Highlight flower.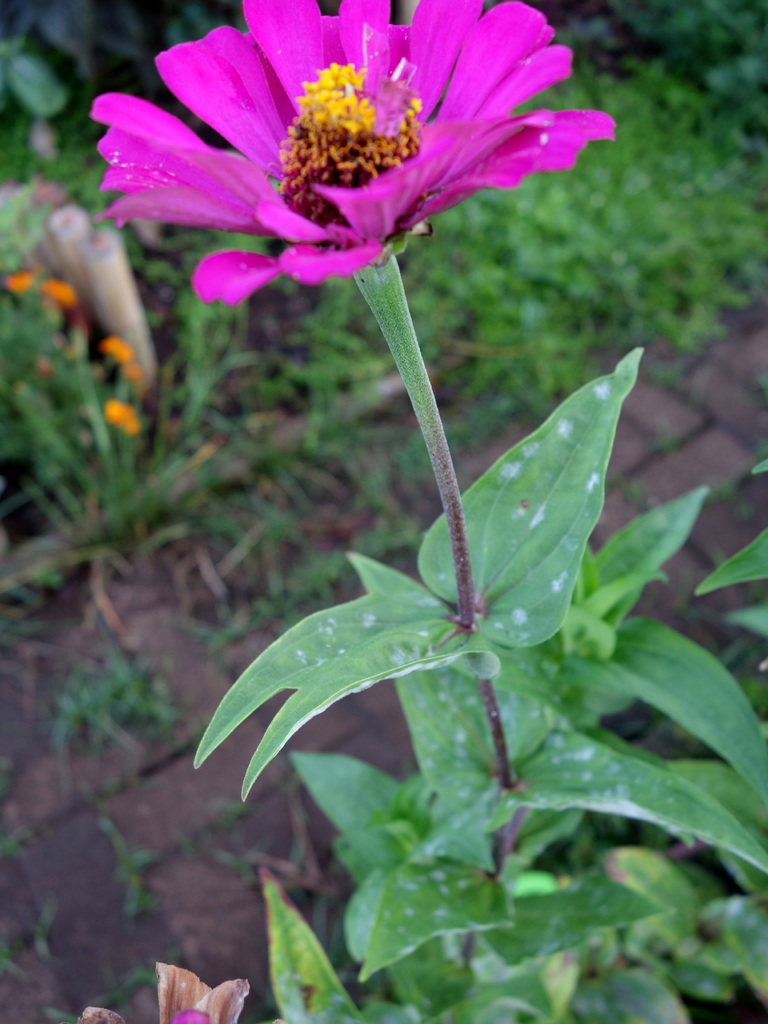
Highlighted region: [x1=100, y1=337, x2=157, y2=383].
